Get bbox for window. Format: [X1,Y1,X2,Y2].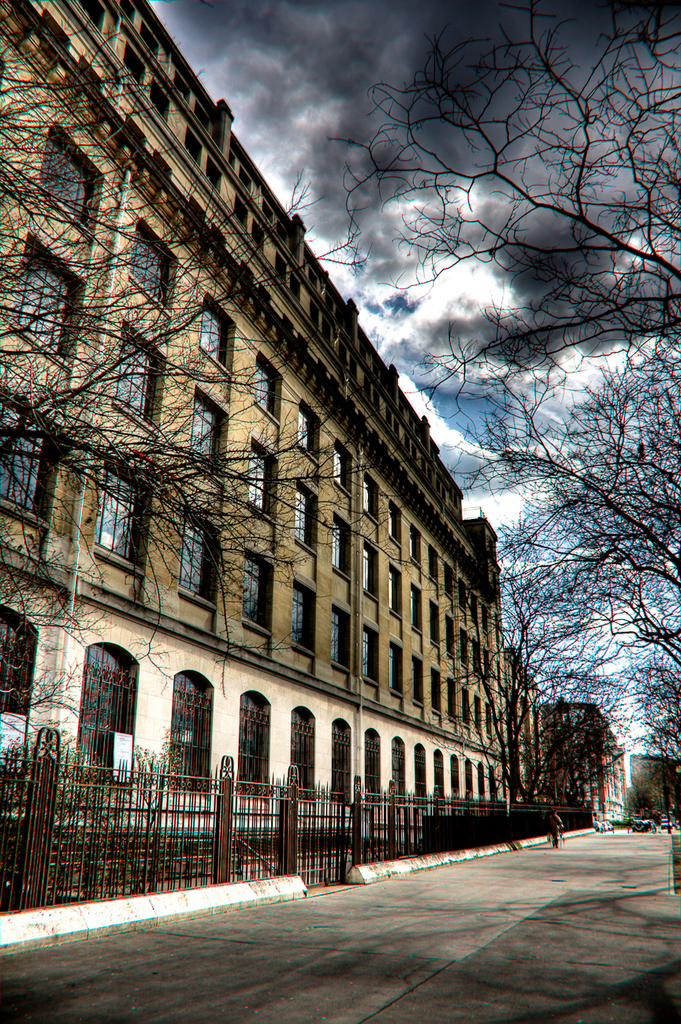
[362,479,378,515].
